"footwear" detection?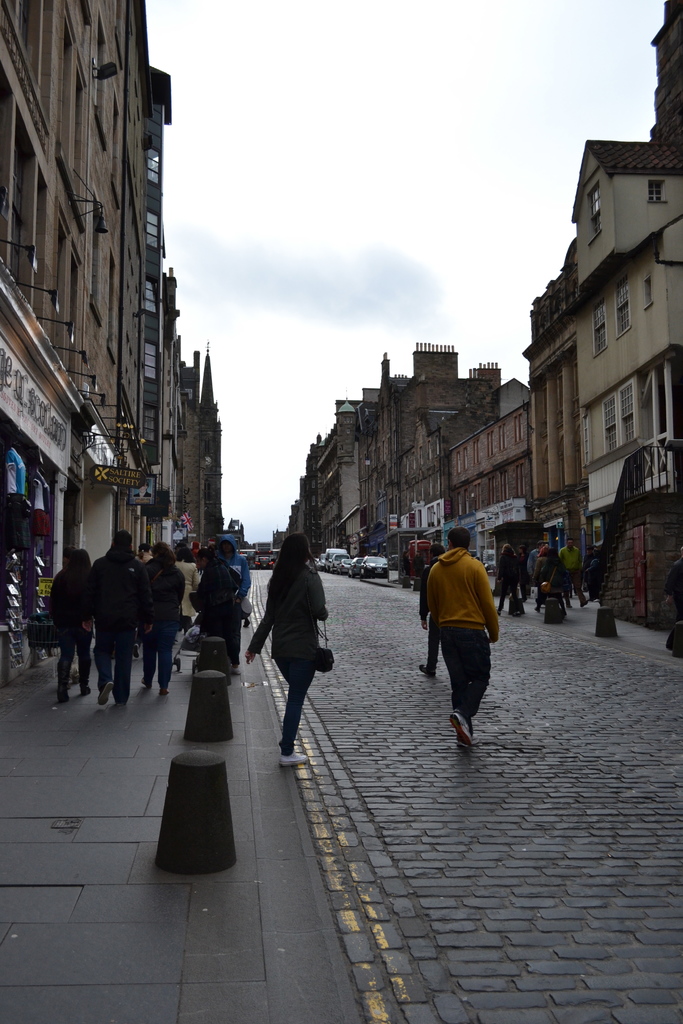
<region>423, 662, 432, 678</region>
